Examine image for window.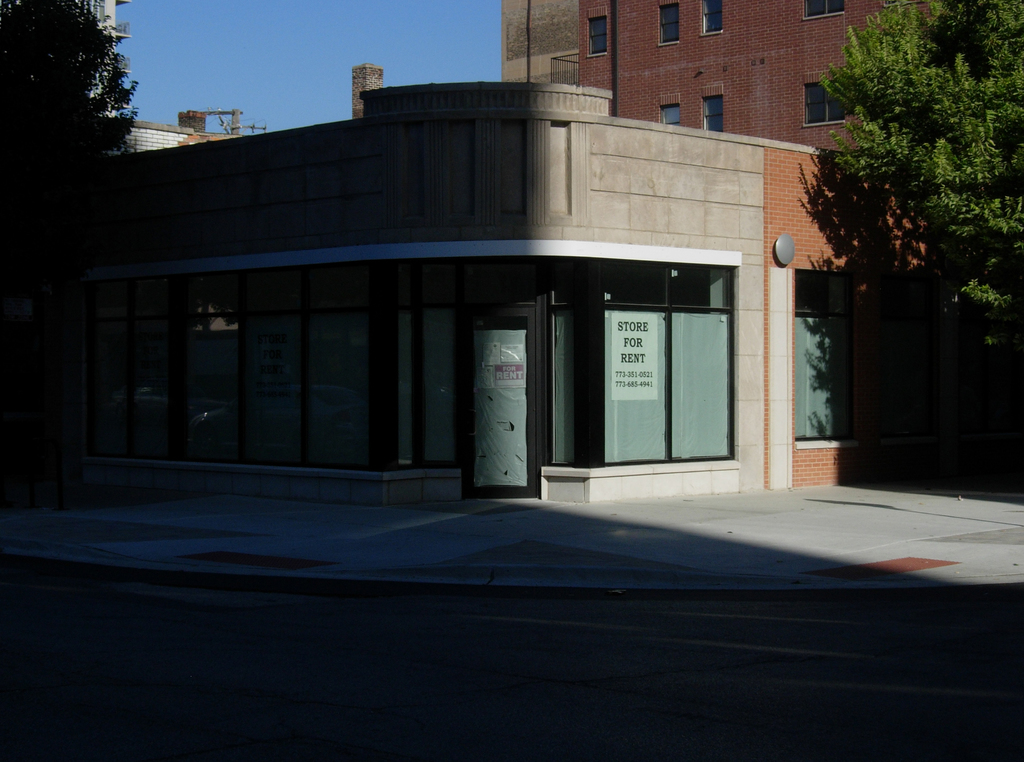
Examination result: 803, 80, 847, 126.
